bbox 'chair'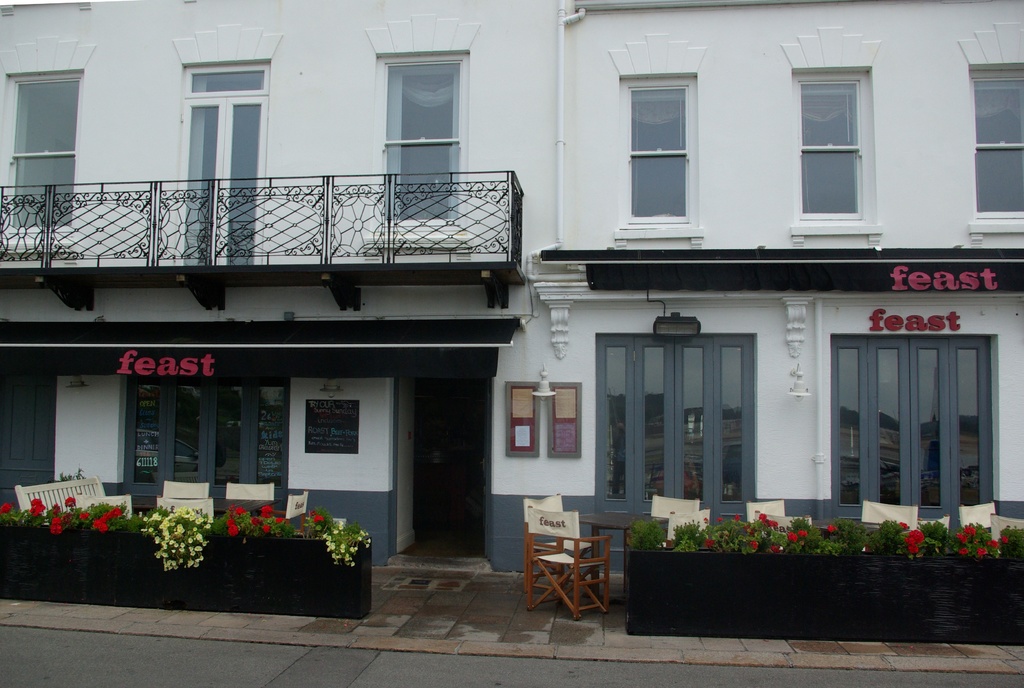
left=984, top=504, right=1023, bottom=541
